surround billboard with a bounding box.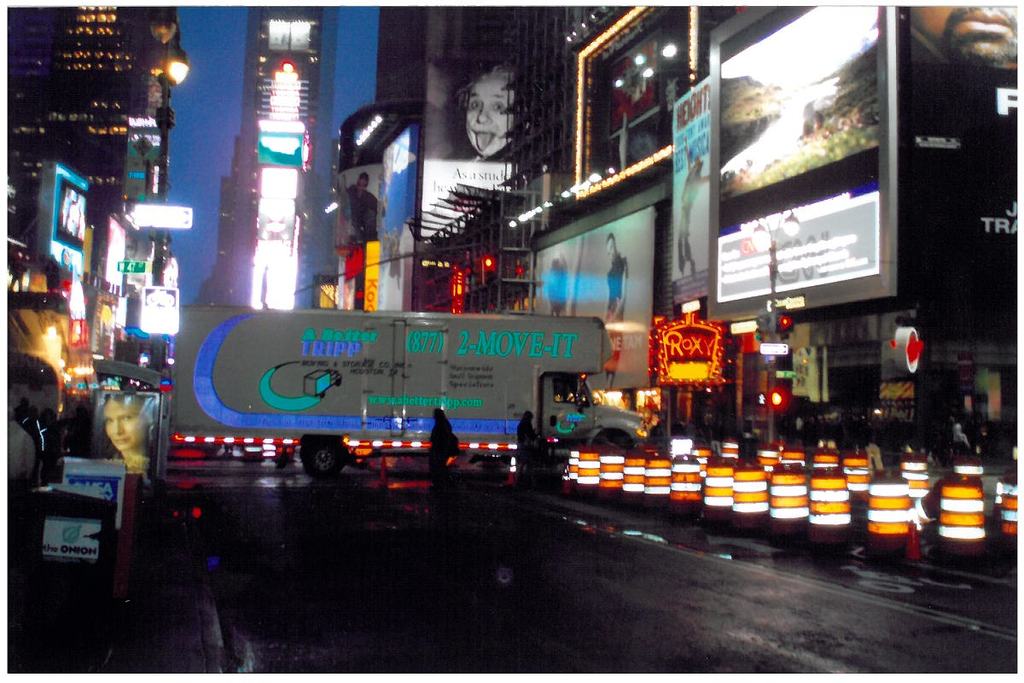
<bbox>117, 257, 148, 276</bbox>.
